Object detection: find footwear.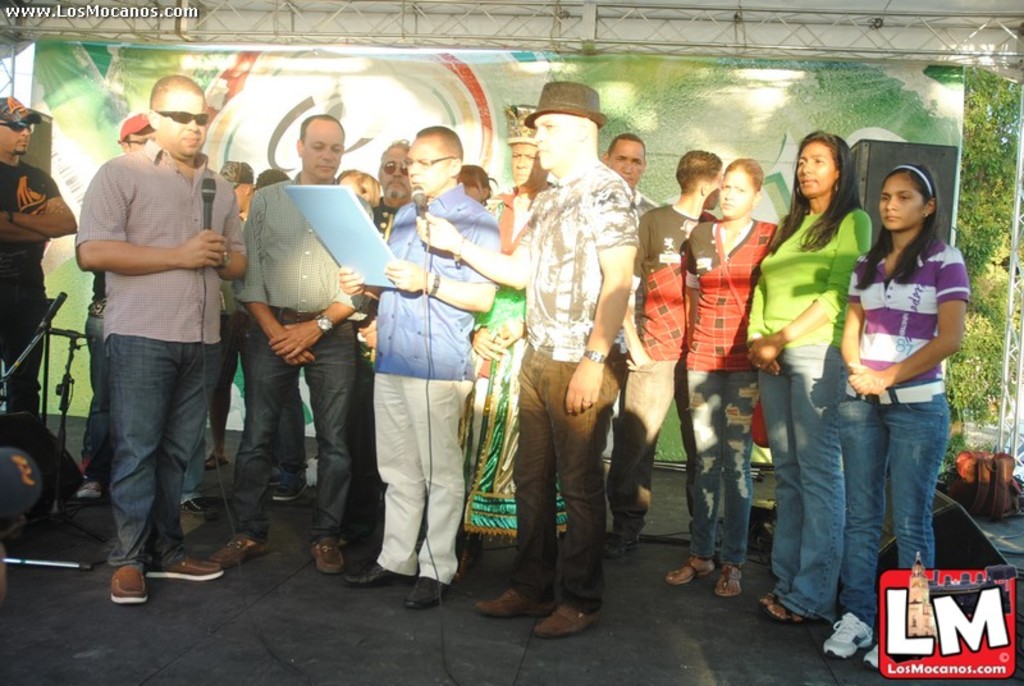
{"left": 78, "top": 541, "right": 152, "bottom": 604}.
